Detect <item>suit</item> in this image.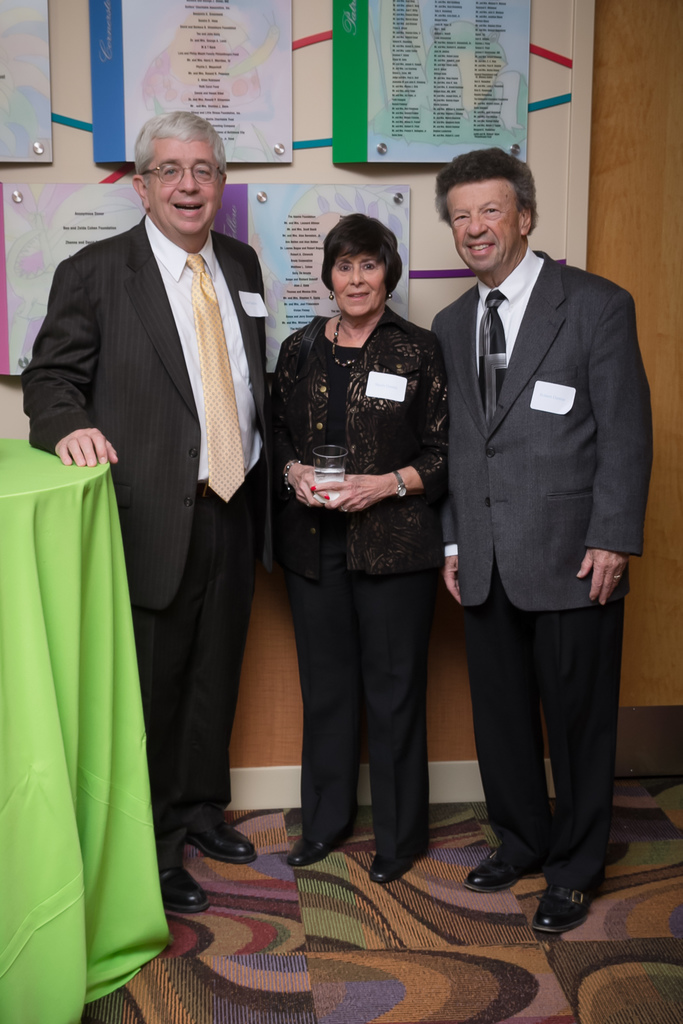
Detection: bbox(441, 252, 654, 879).
